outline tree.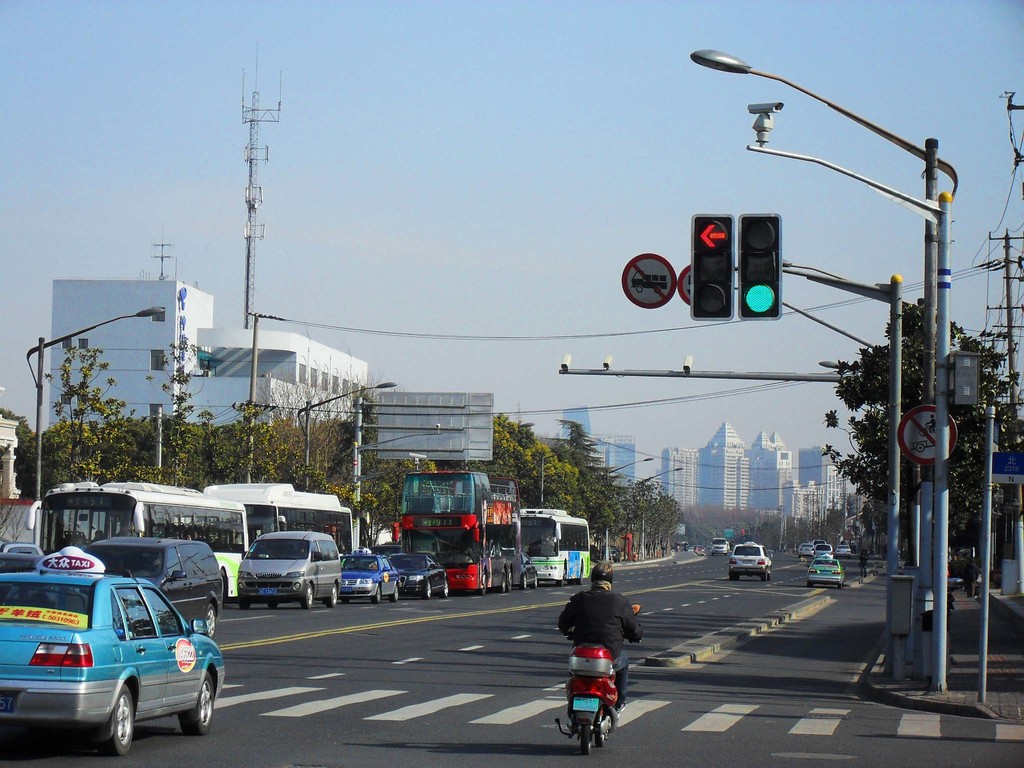
Outline: bbox=(787, 514, 798, 550).
